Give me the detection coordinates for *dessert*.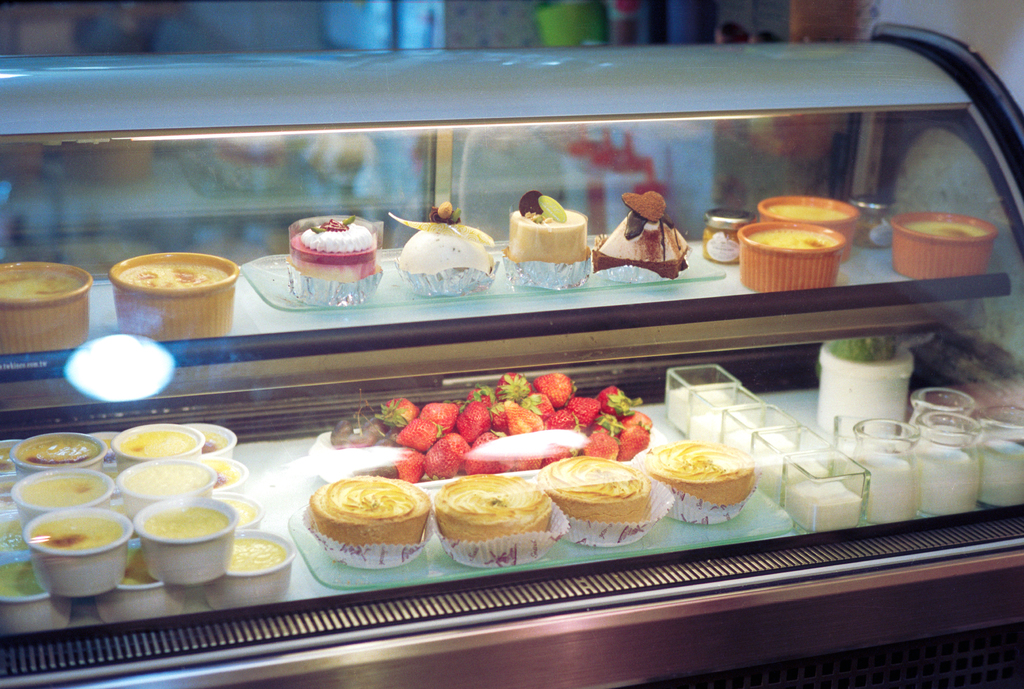
390, 197, 495, 269.
